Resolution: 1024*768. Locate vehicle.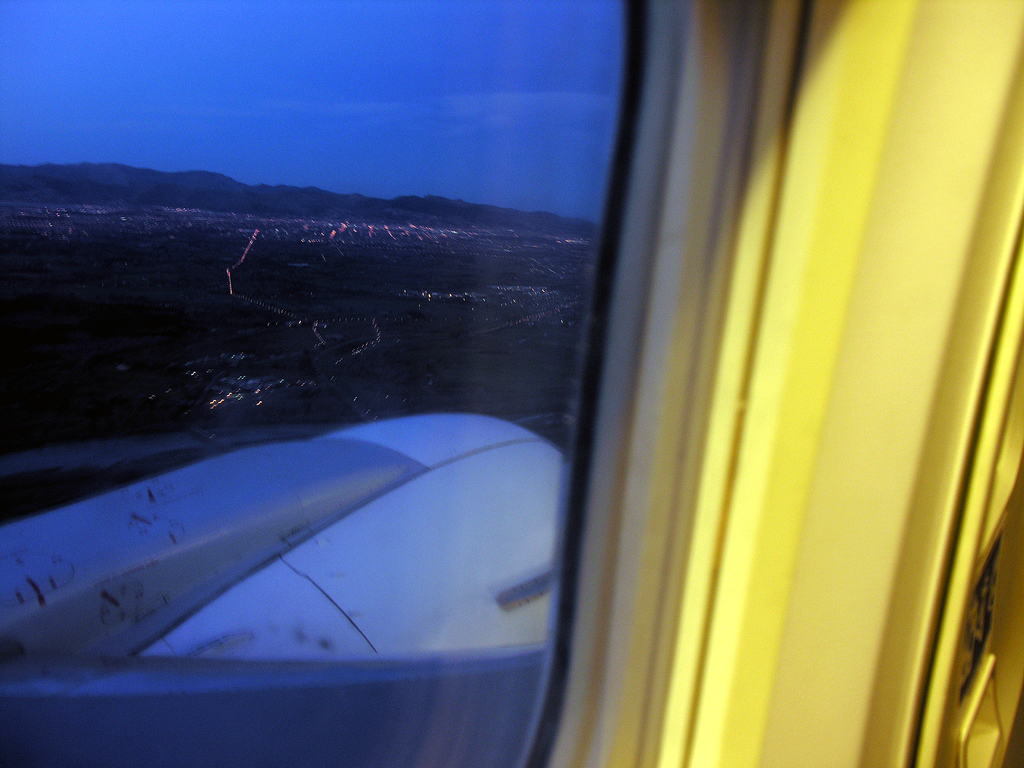
0/0/1023/767.
